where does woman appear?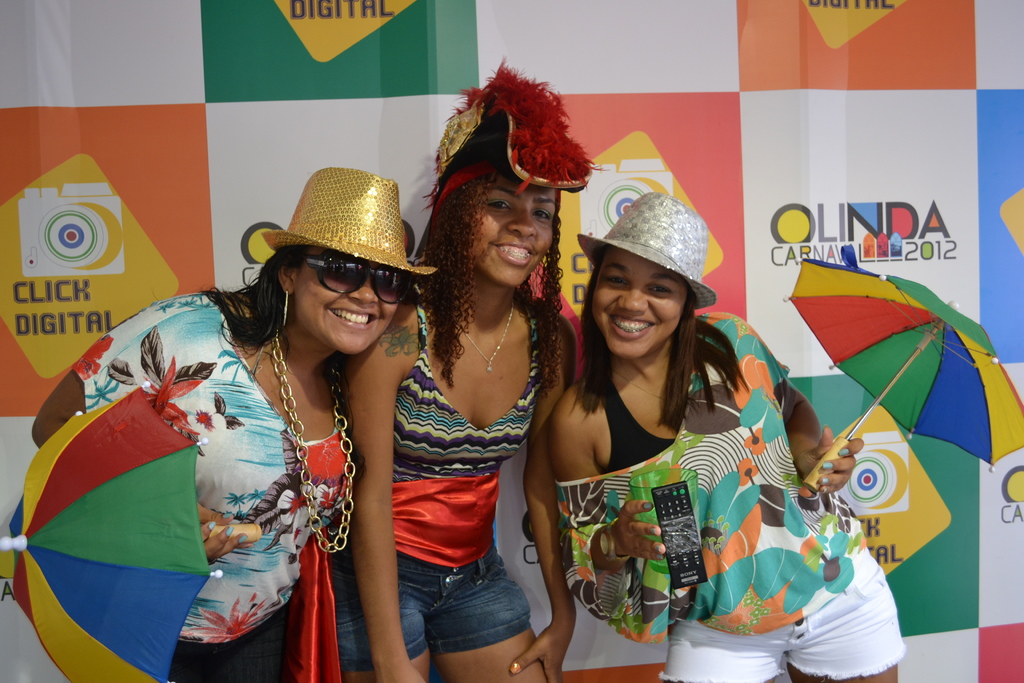
Appears at (left=289, top=62, right=579, bottom=682).
